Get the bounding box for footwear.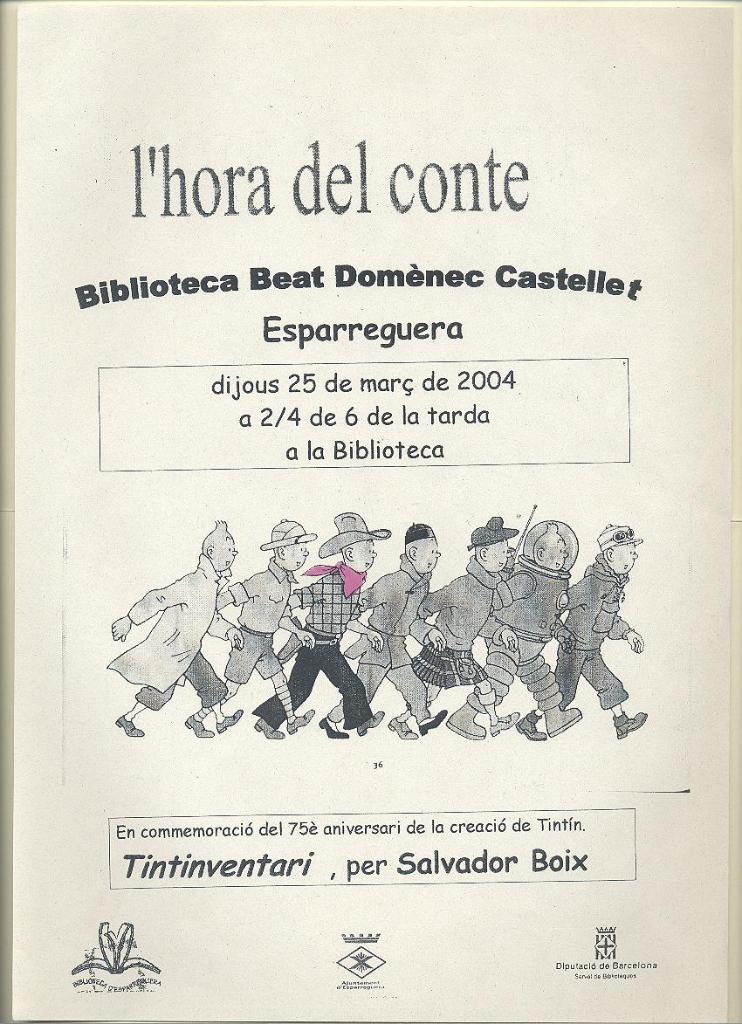
316,715,347,739.
